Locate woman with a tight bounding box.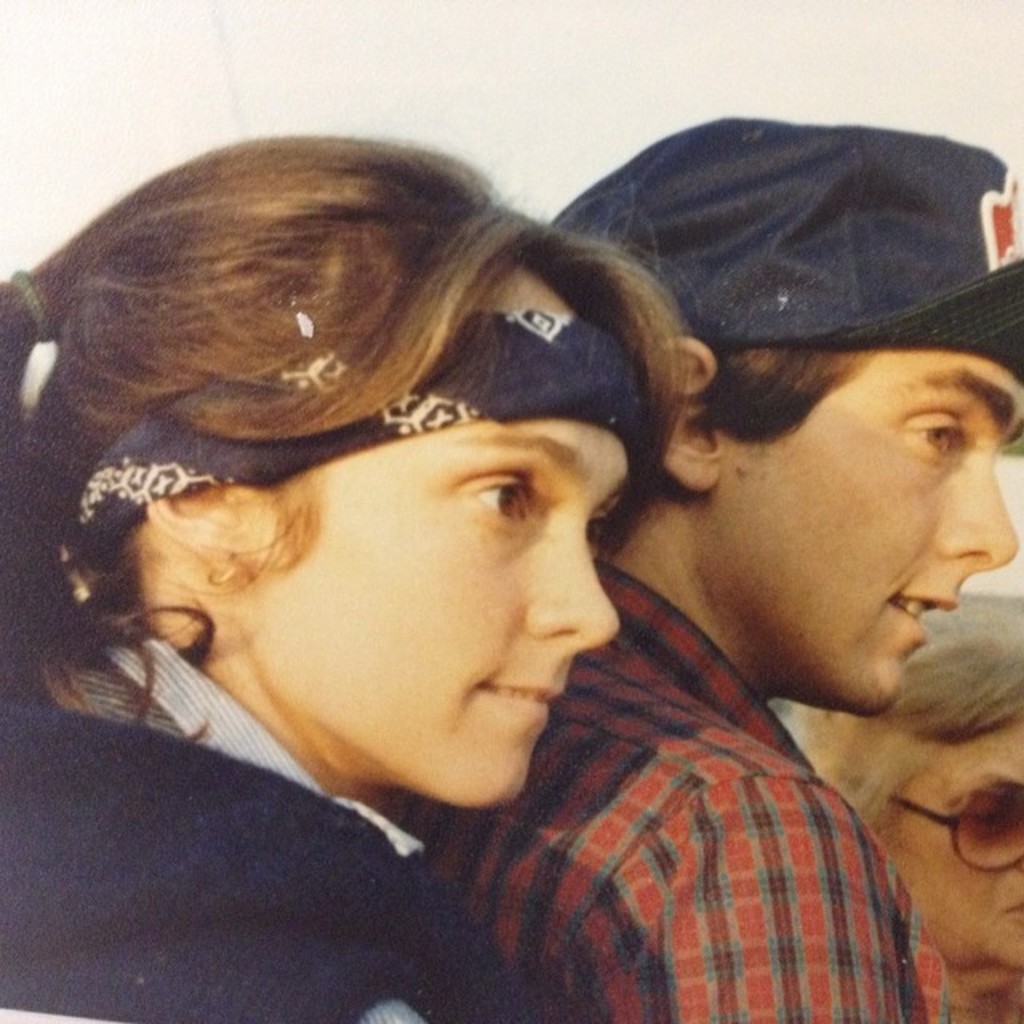
(x1=0, y1=120, x2=682, y2=1013).
